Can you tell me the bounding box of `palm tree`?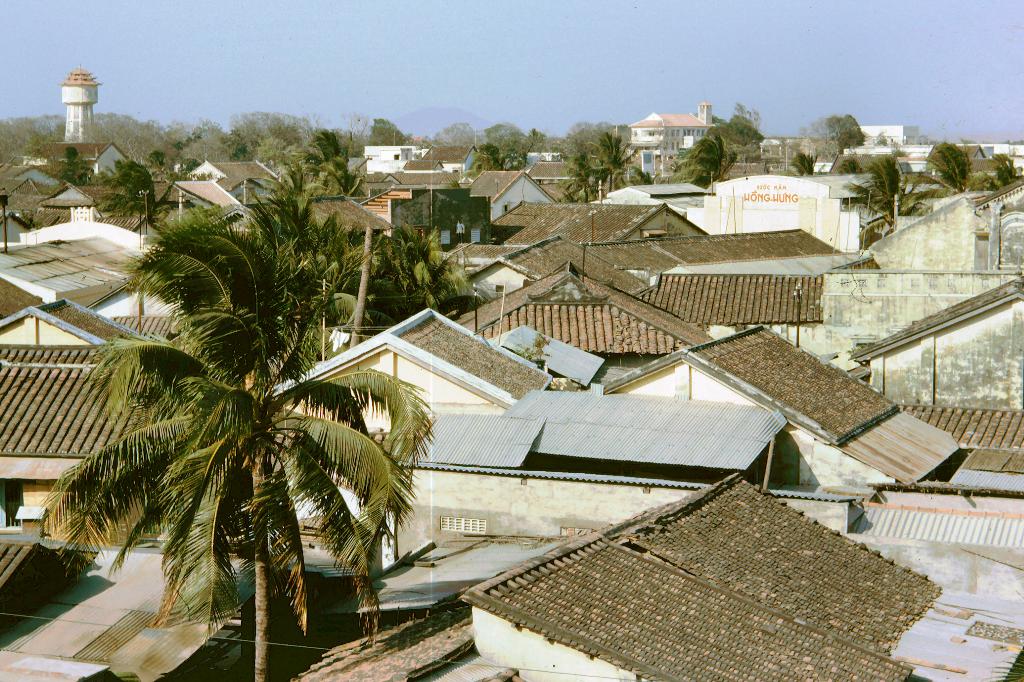
927, 138, 981, 191.
